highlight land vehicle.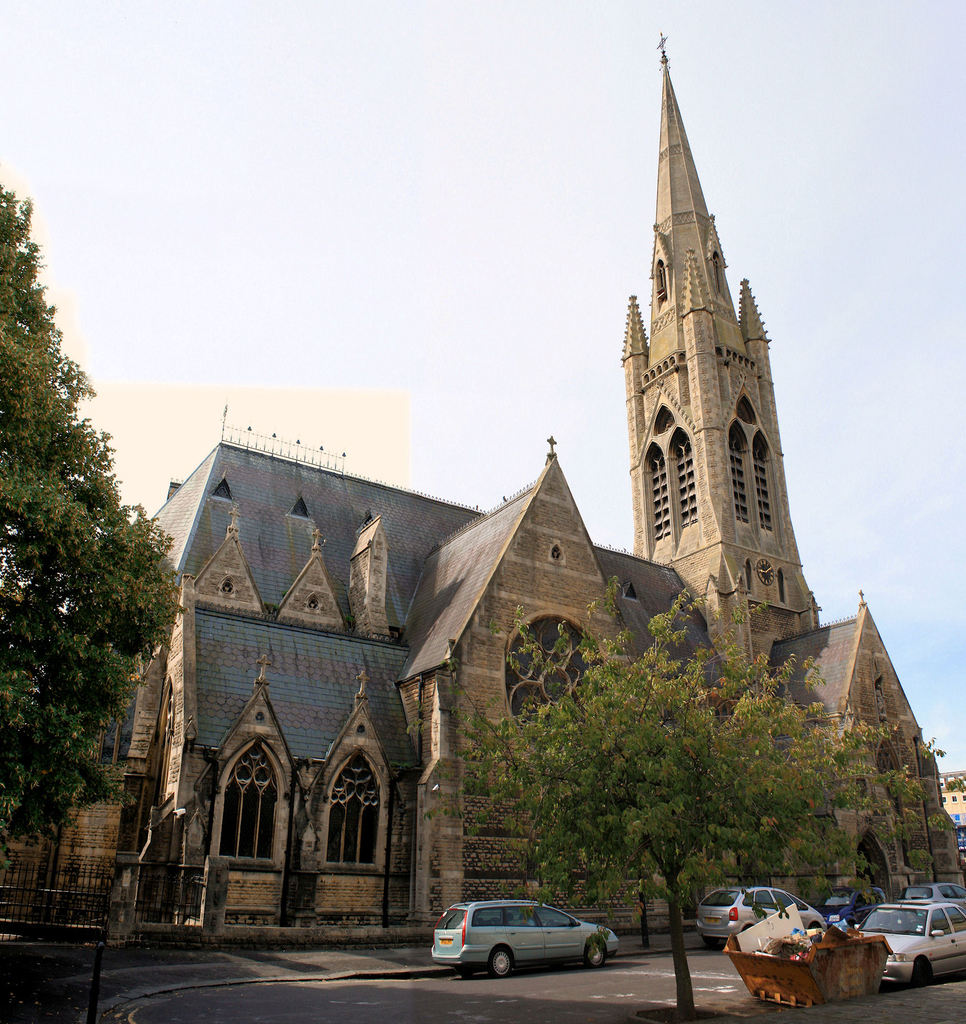
Highlighted region: left=692, top=882, right=827, bottom=954.
